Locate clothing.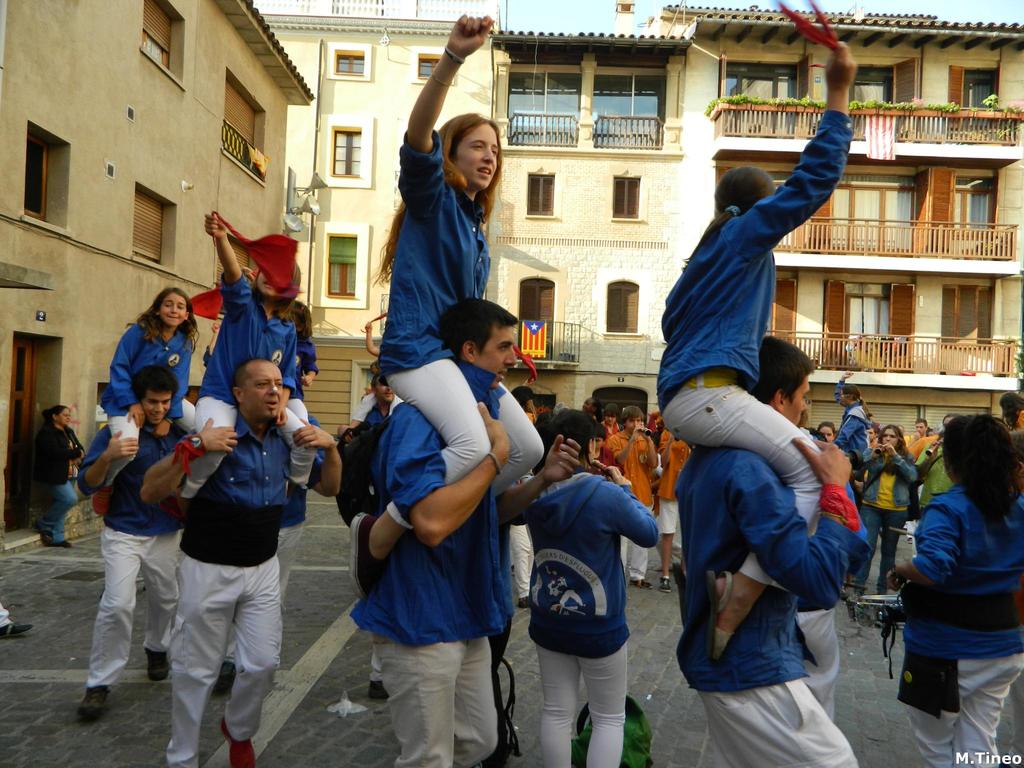
Bounding box: (77, 404, 183, 684).
